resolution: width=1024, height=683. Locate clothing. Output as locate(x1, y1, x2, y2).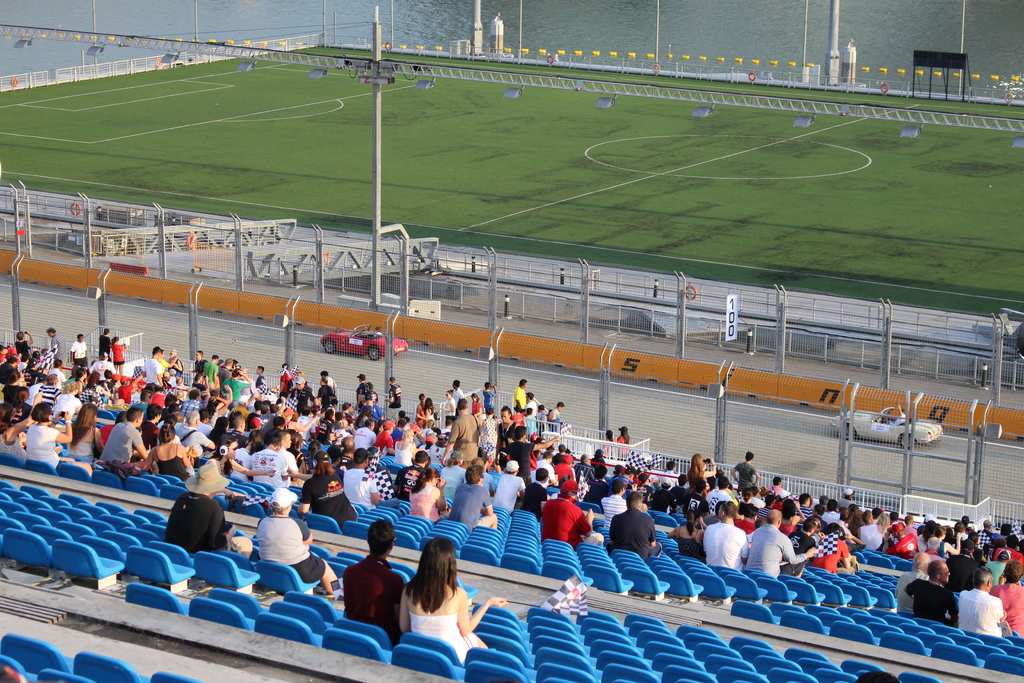
locate(413, 609, 482, 657).
